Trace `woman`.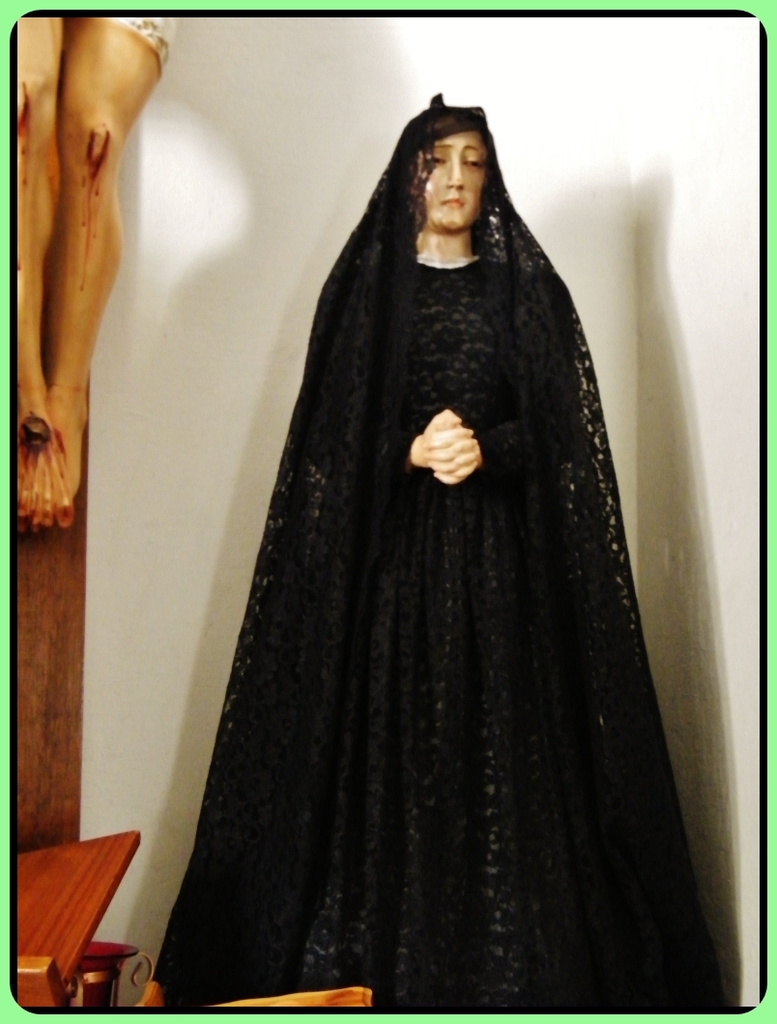
Traced to x1=143 y1=50 x2=694 y2=986.
